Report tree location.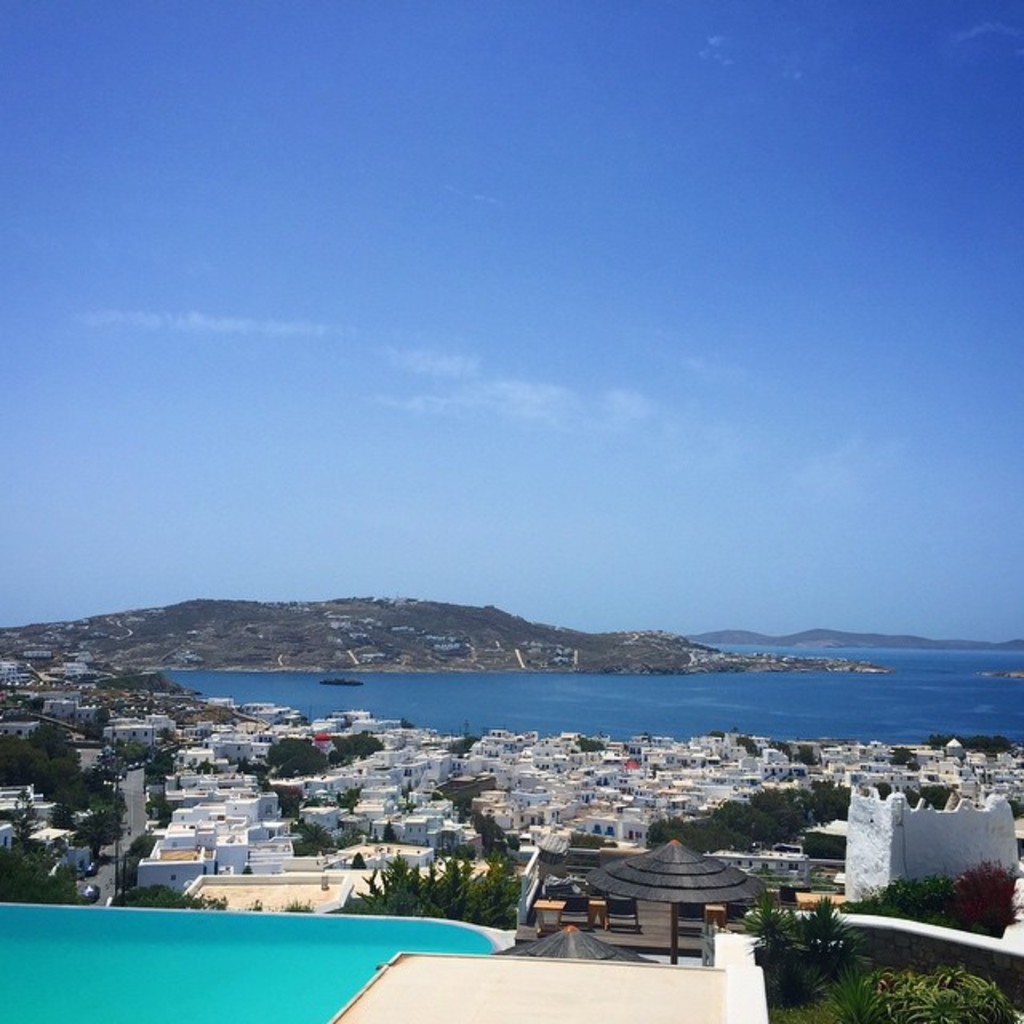
Report: bbox(258, 746, 328, 771).
